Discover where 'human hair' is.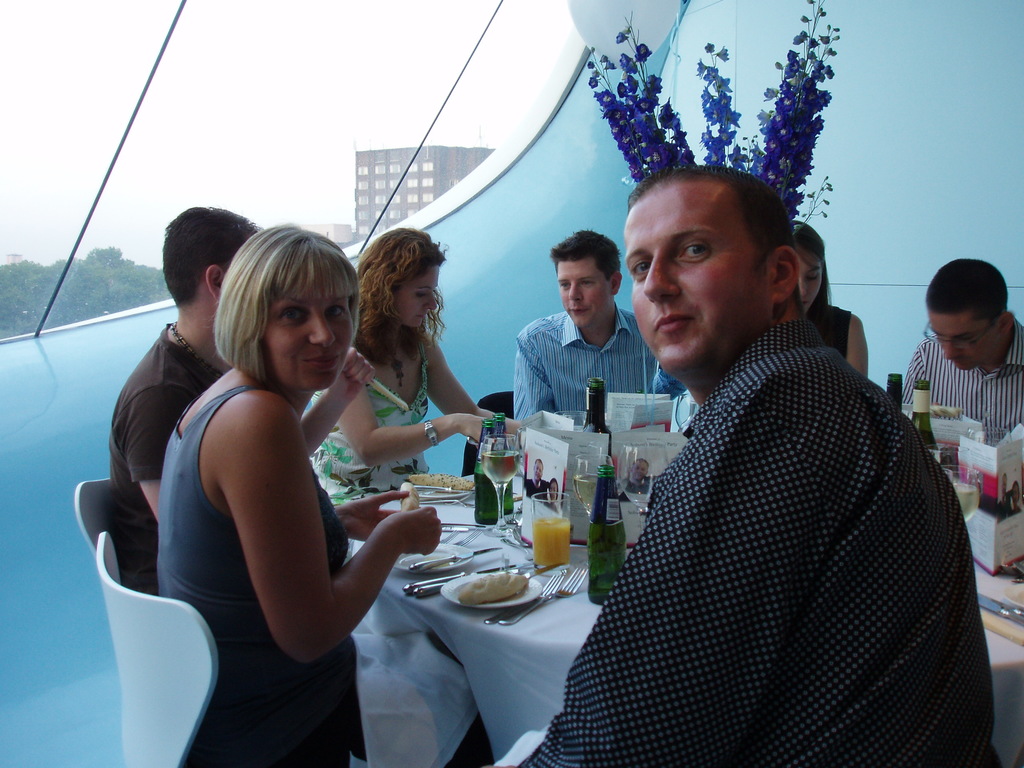
Discovered at <region>550, 225, 623, 278</region>.
